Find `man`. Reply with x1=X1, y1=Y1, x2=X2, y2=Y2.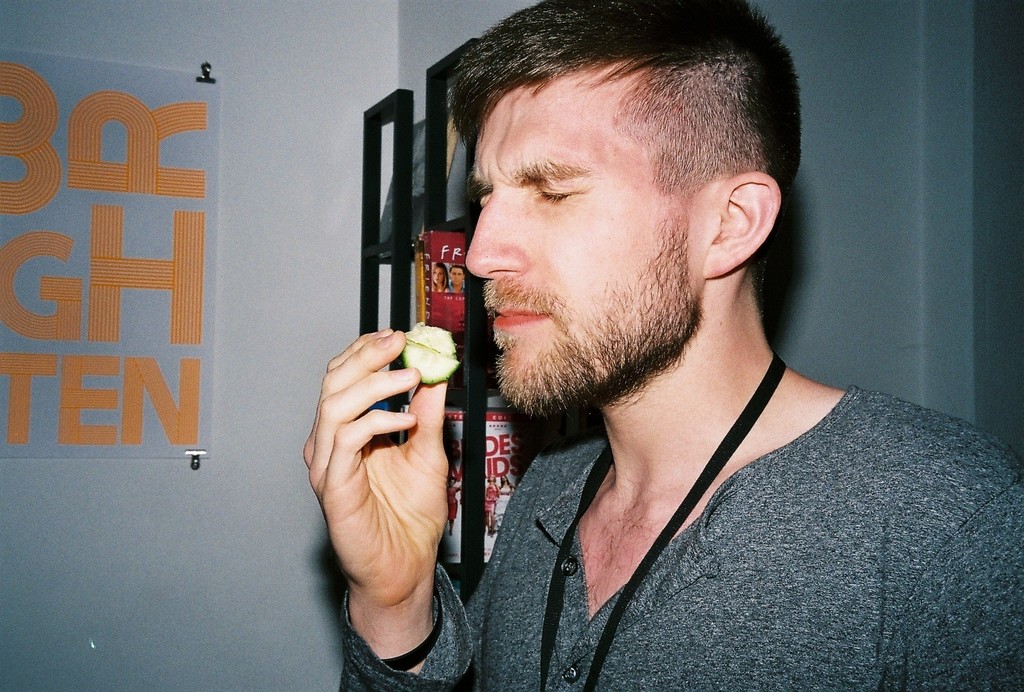
x1=373, y1=8, x2=997, y2=664.
